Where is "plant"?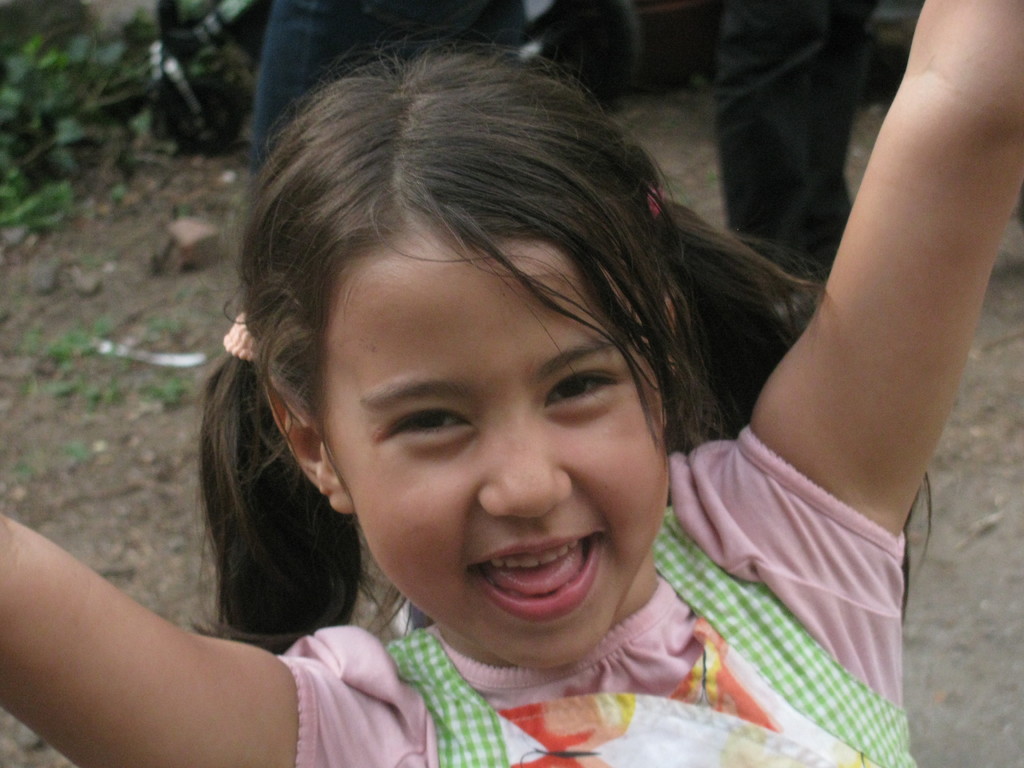
bbox(153, 307, 188, 344).
